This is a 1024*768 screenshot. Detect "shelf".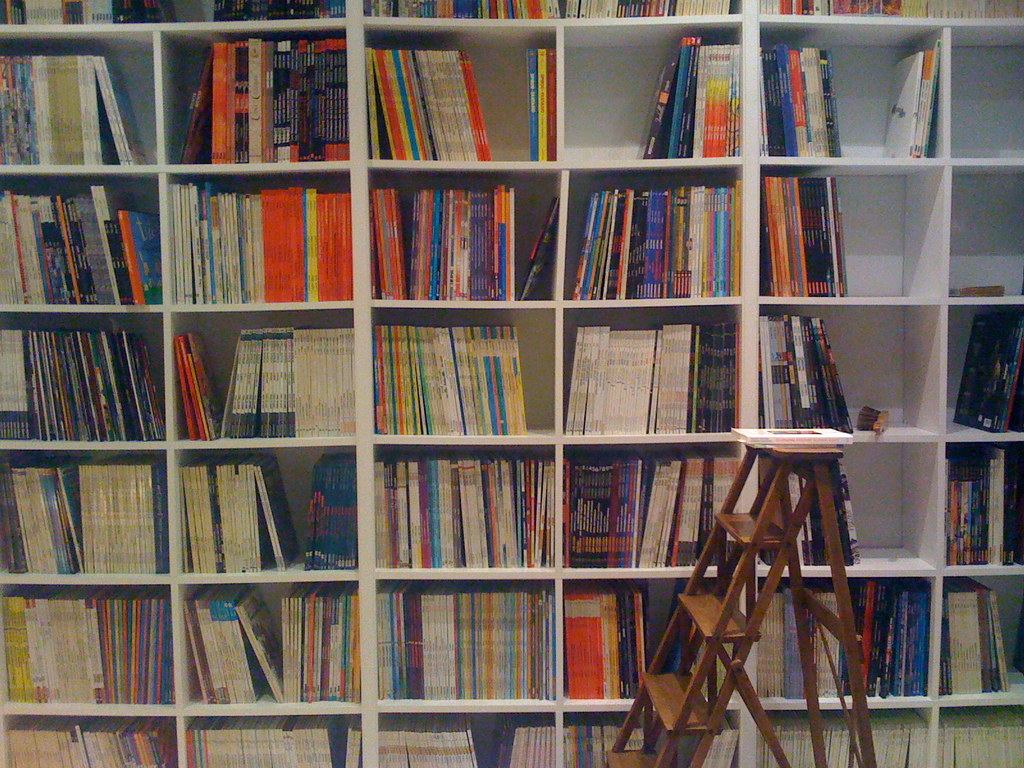
detection(726, 159, 948, 303).
